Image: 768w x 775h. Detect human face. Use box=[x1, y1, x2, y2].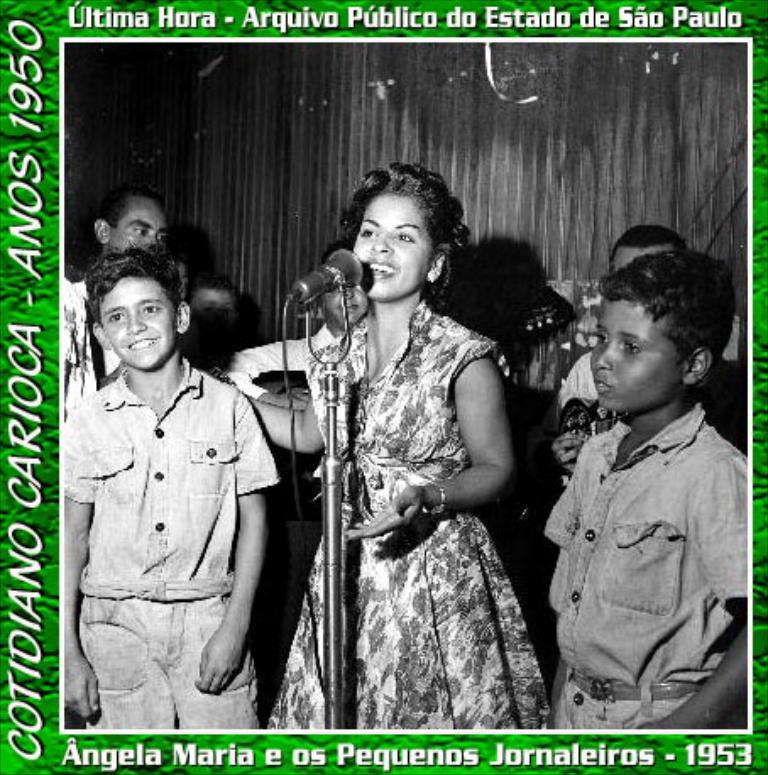
box=[325, 283, 374, 325].
